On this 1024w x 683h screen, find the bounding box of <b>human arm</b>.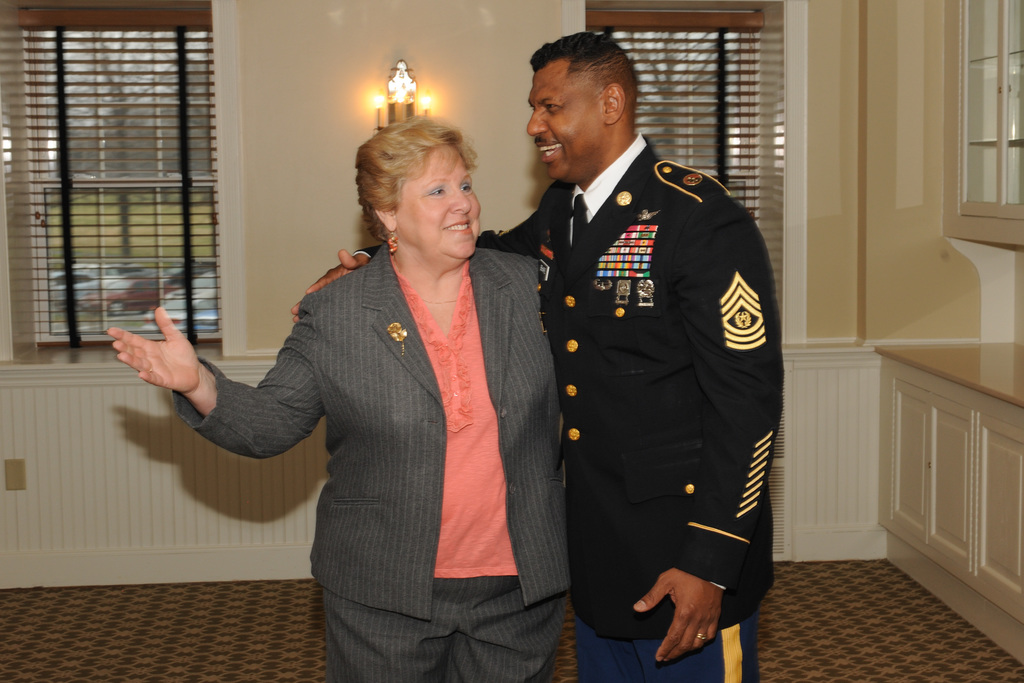
Bounding box: <box>119,313,287,482</box>.
